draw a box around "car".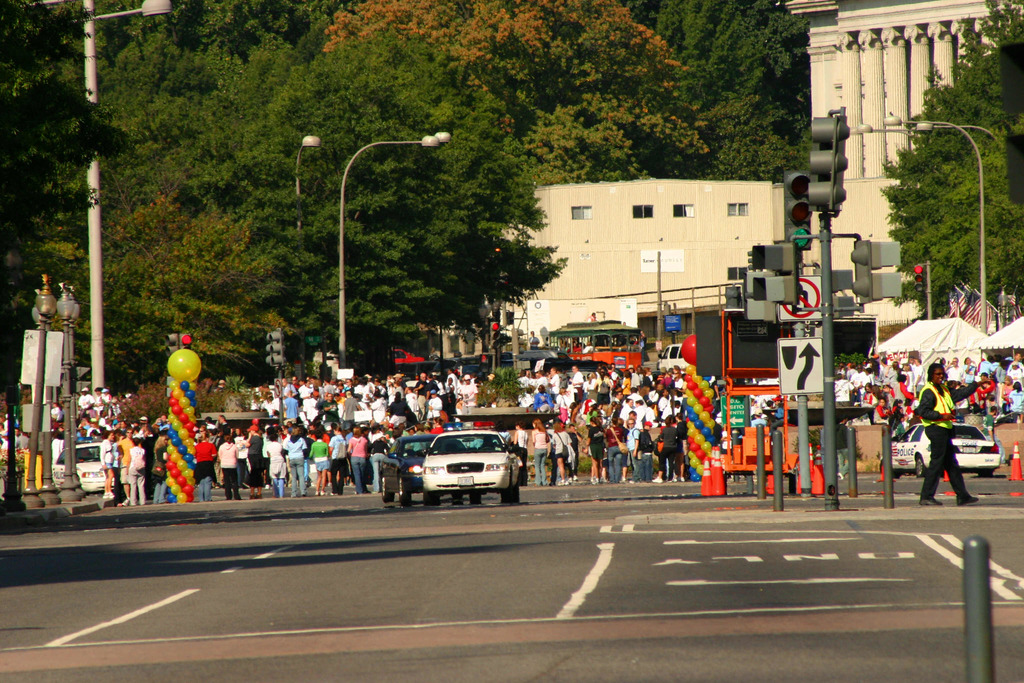
[892,421,1000,477].
